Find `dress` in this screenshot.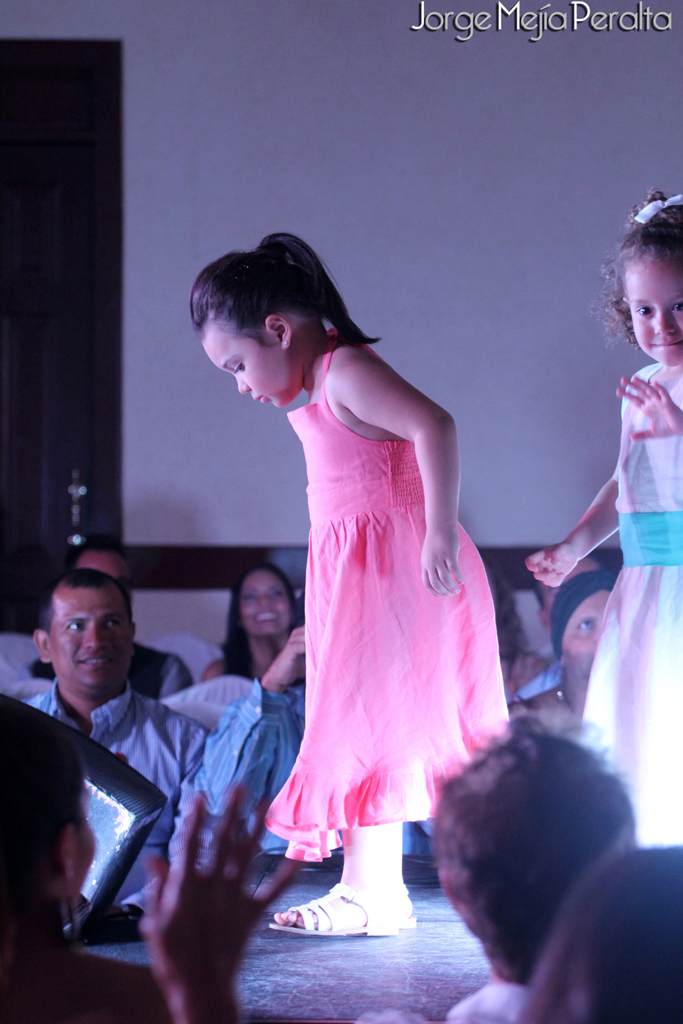
The bounding box for `dress` is [left=266, top=329, right=513, bottom=859].
